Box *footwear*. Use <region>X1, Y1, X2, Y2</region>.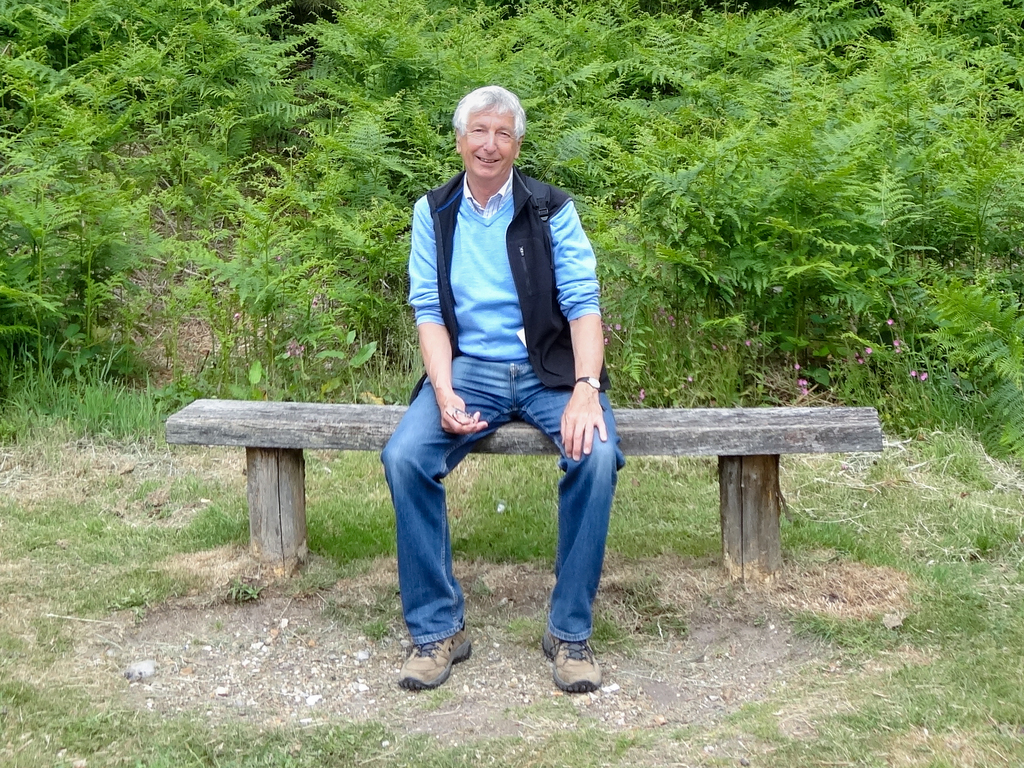
<region>395, 618, 468, 701</region>.
